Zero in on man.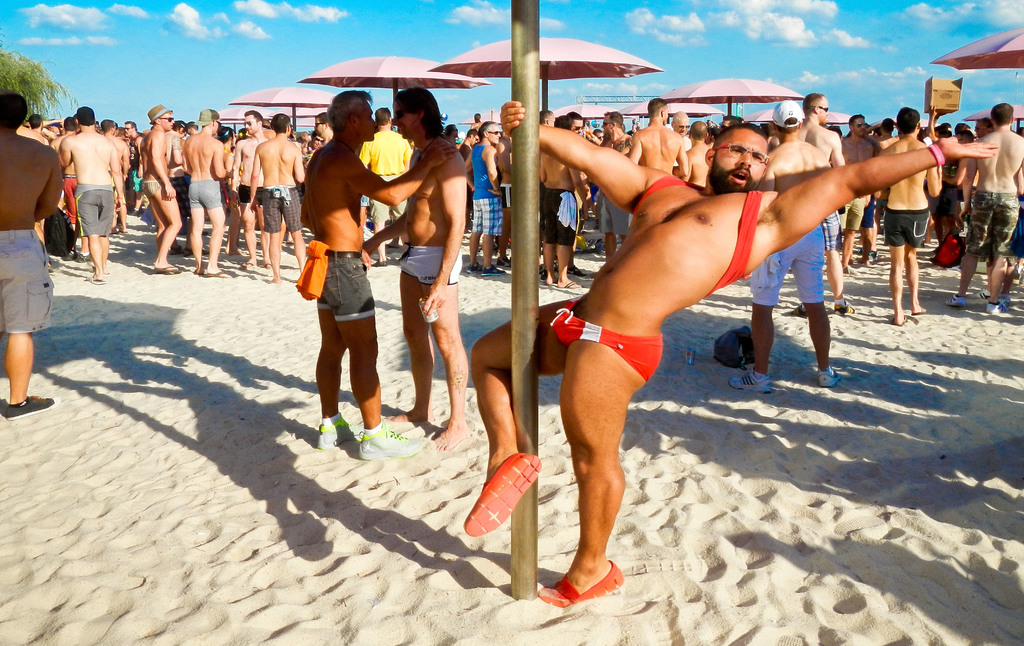
Zeroed in: detection(835, 114, 887, 274).
